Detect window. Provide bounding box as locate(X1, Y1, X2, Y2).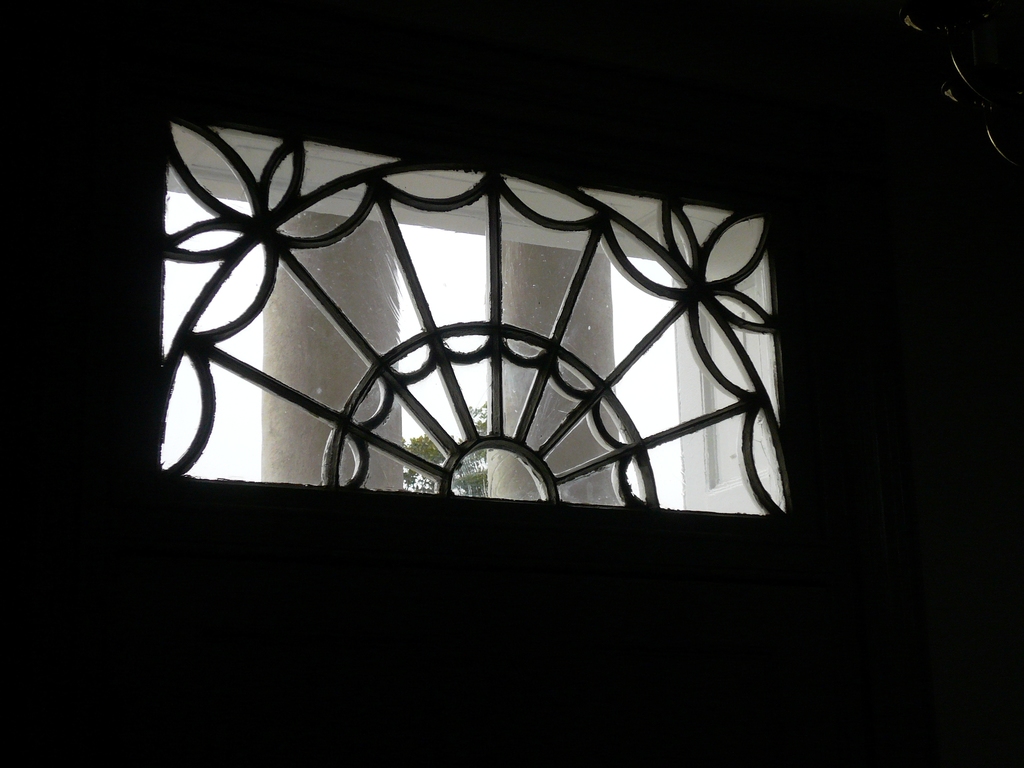
locate(120, 153, 776, 504).
